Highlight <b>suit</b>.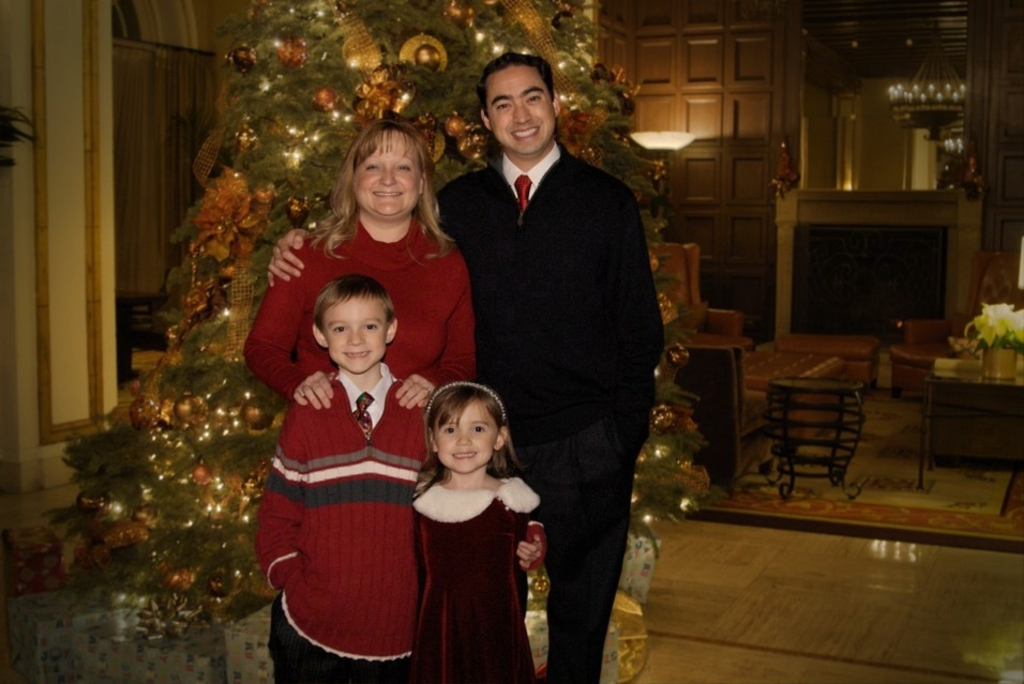
Highlighted region: {"x1": 479, "y1": 110, "x2": 686, "y2": 651}.
